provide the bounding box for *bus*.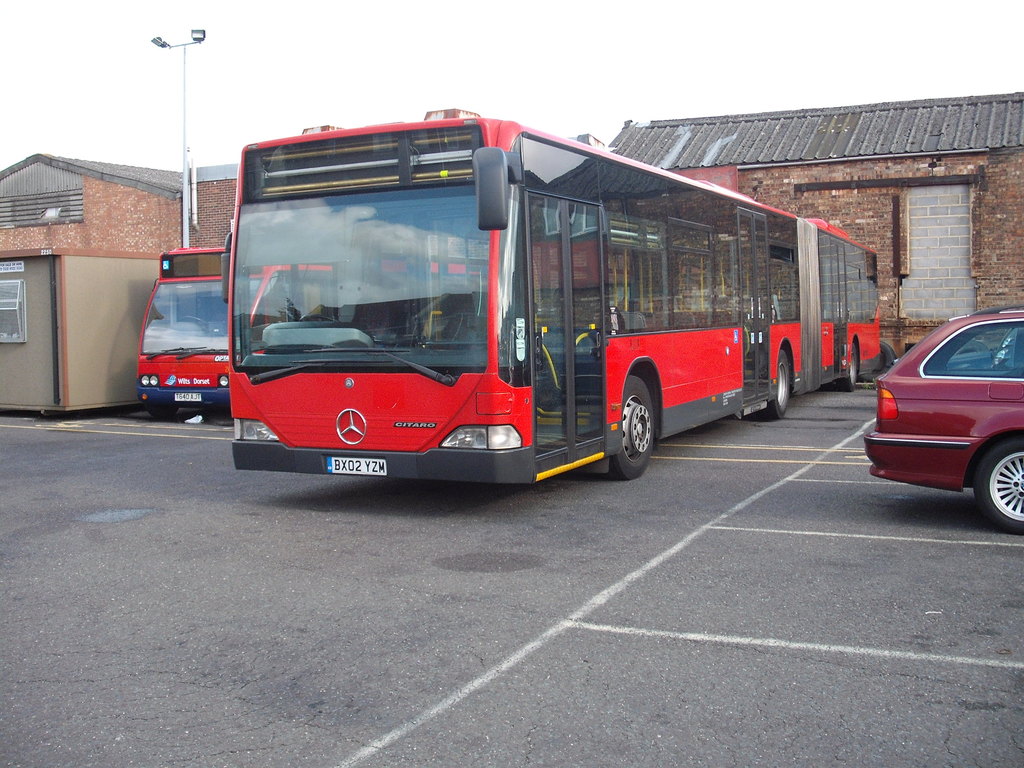
[left=134, top=239, right=490, bottom=422].
